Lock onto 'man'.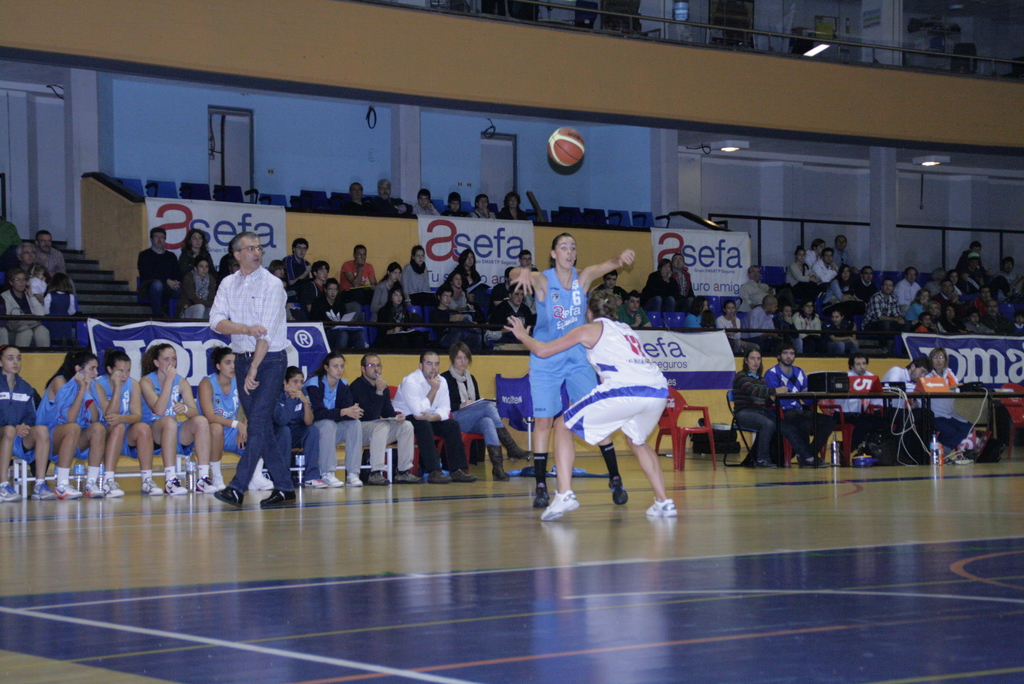
Locked: x1=890, y1=268, x2=924, y2=304.
